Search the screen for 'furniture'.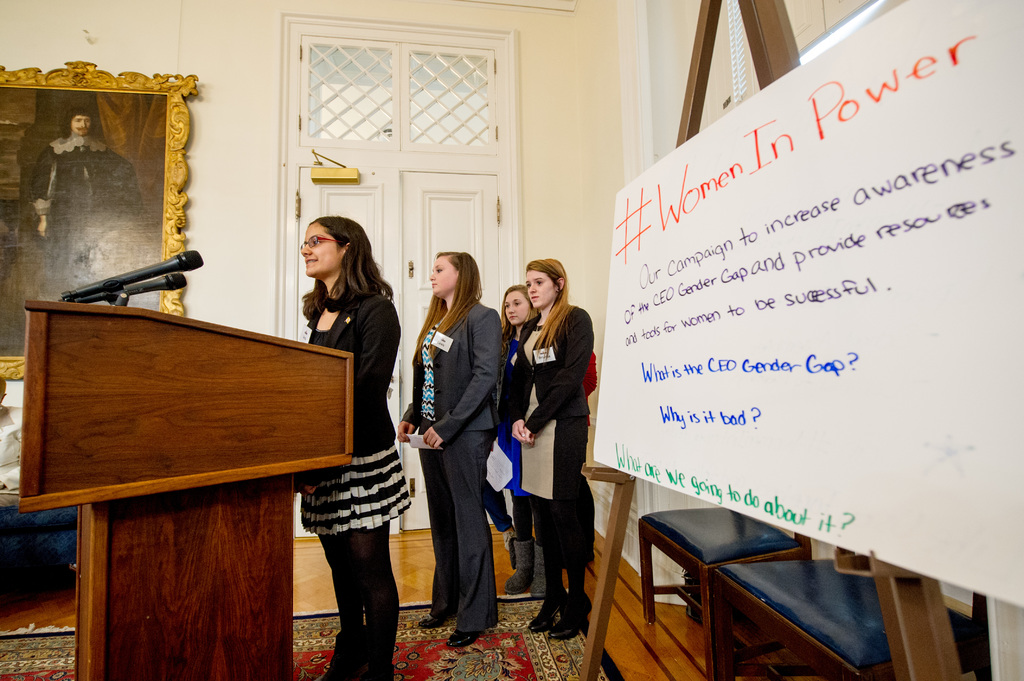
Found at {"x1": 636, "y1": 505, "x2": 811, "y2": 680}.
